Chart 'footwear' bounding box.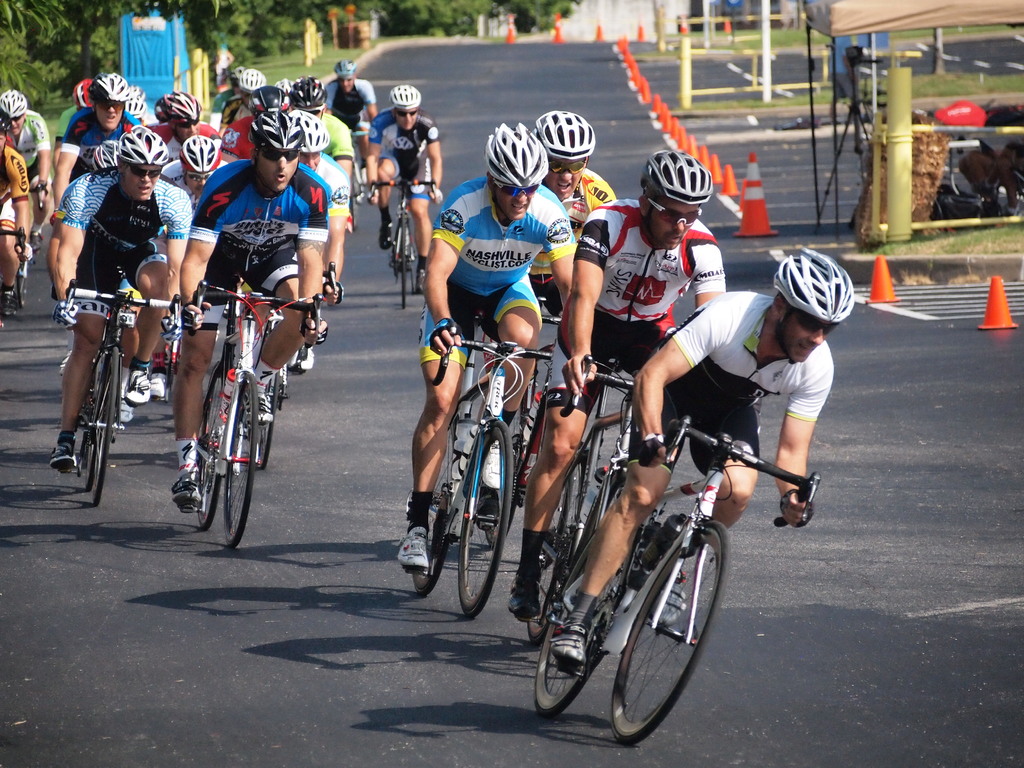
Charted: (x1=0, y1=287, x2=18, y2=315).
